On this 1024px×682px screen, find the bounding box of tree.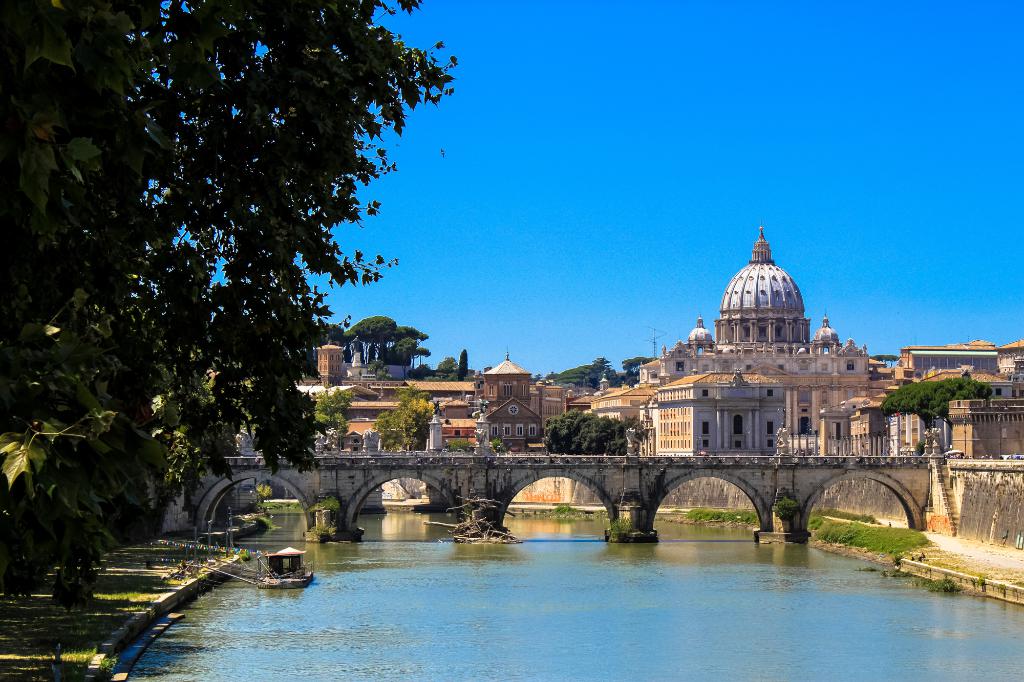
Bounding box: bbox=(379, 335, 419, 381).
